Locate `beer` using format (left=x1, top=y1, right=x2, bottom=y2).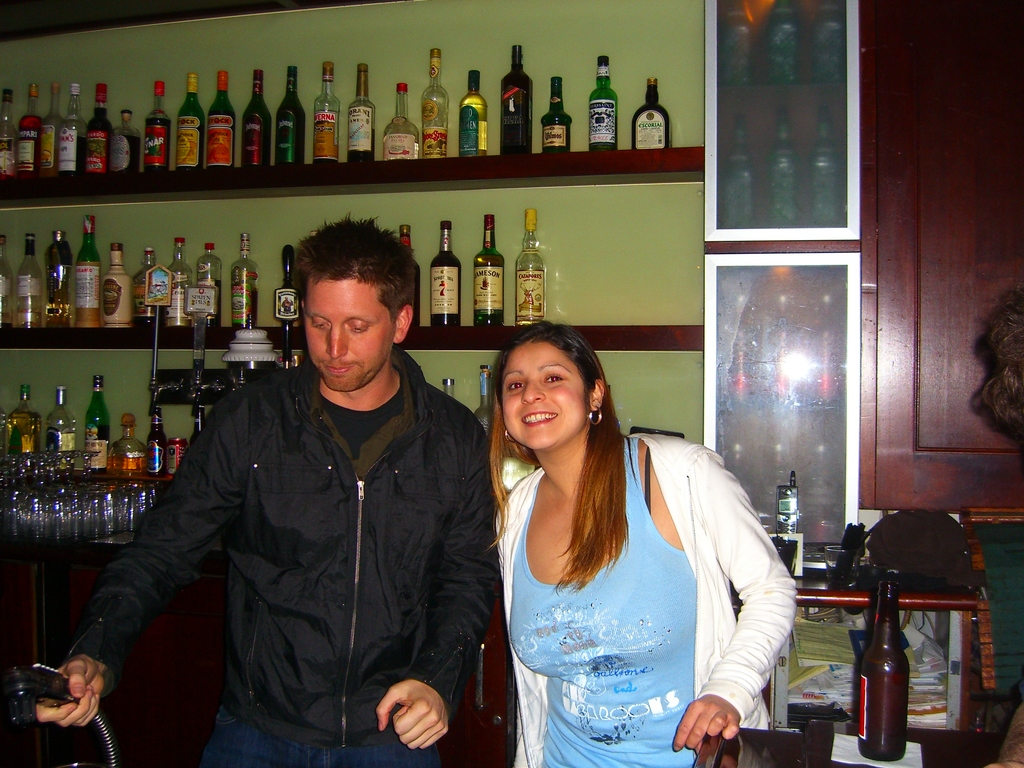
(left=860, top=582, right=906, bottom=760).
